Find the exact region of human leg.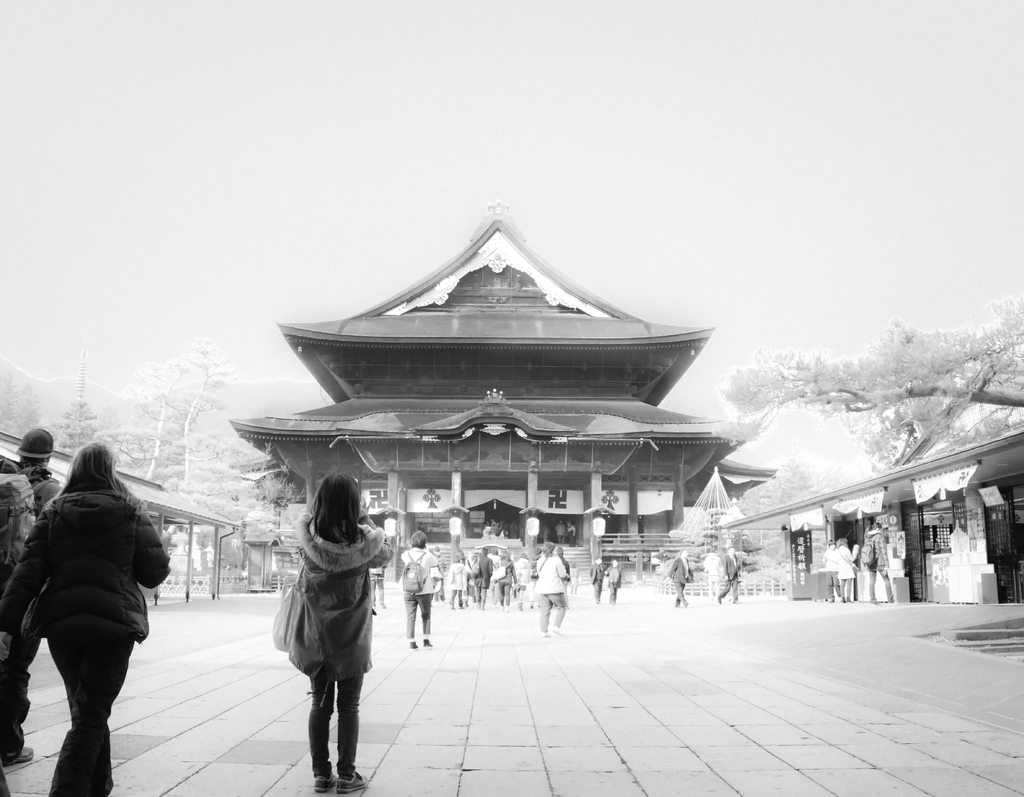
Exact region: BBox(557, 595, 570, 639).
